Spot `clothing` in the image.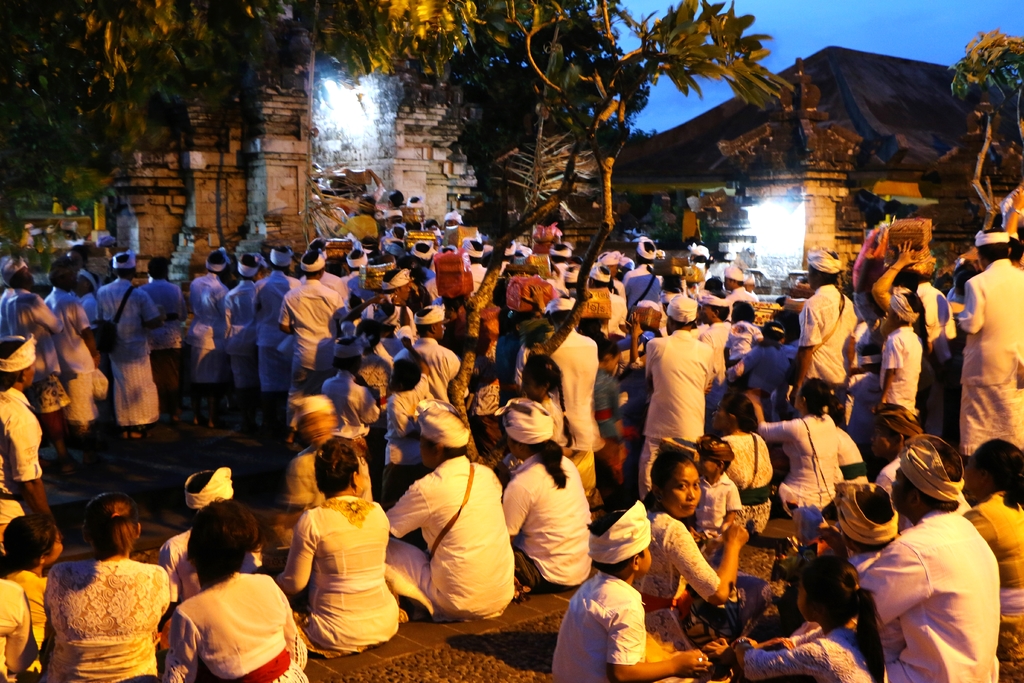
`clothing` found at (left=0, top=575, right=38, bottom=682).
